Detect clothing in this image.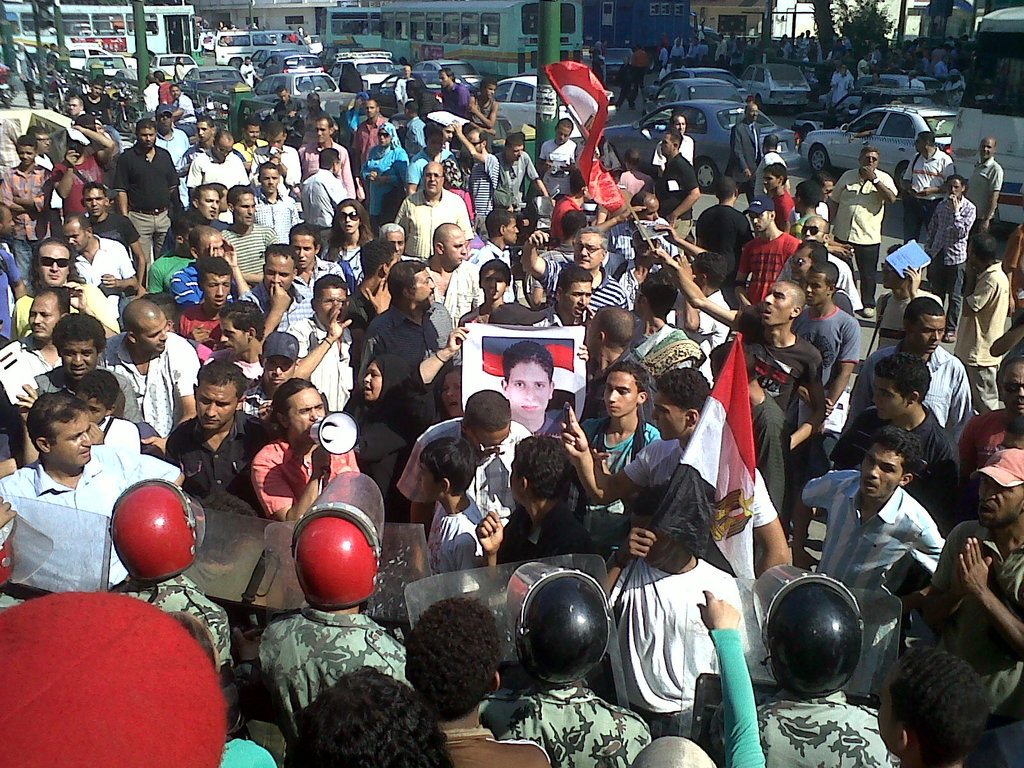
Detection: 792, 301, 863, 386.
